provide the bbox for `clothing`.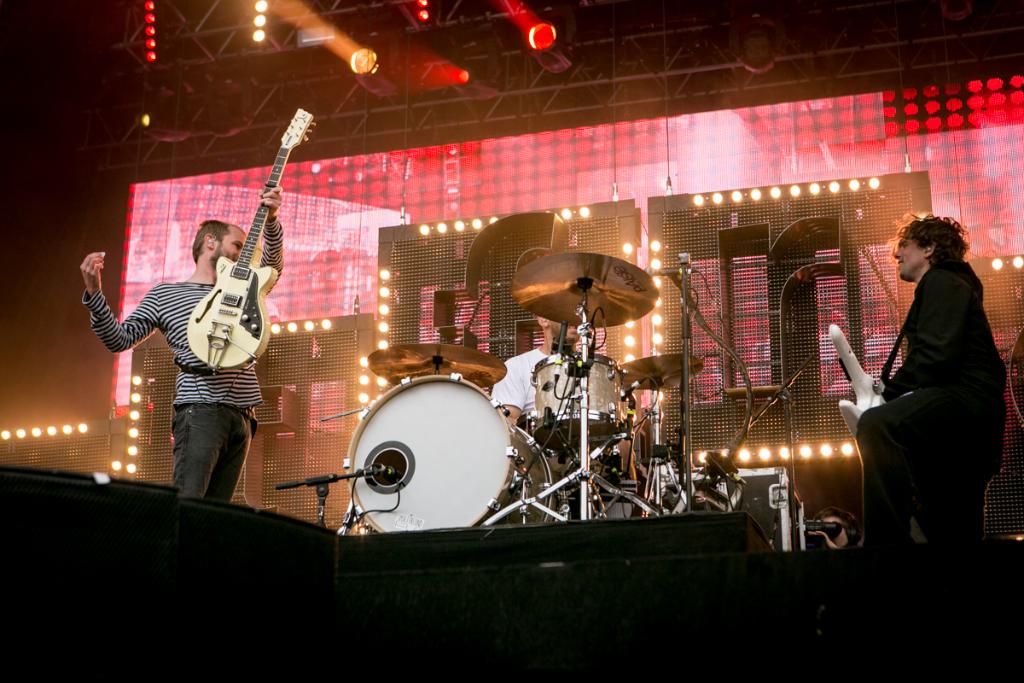
{"x1": 838, "y1": 220, "x2": 1003, "y2": 549}.
